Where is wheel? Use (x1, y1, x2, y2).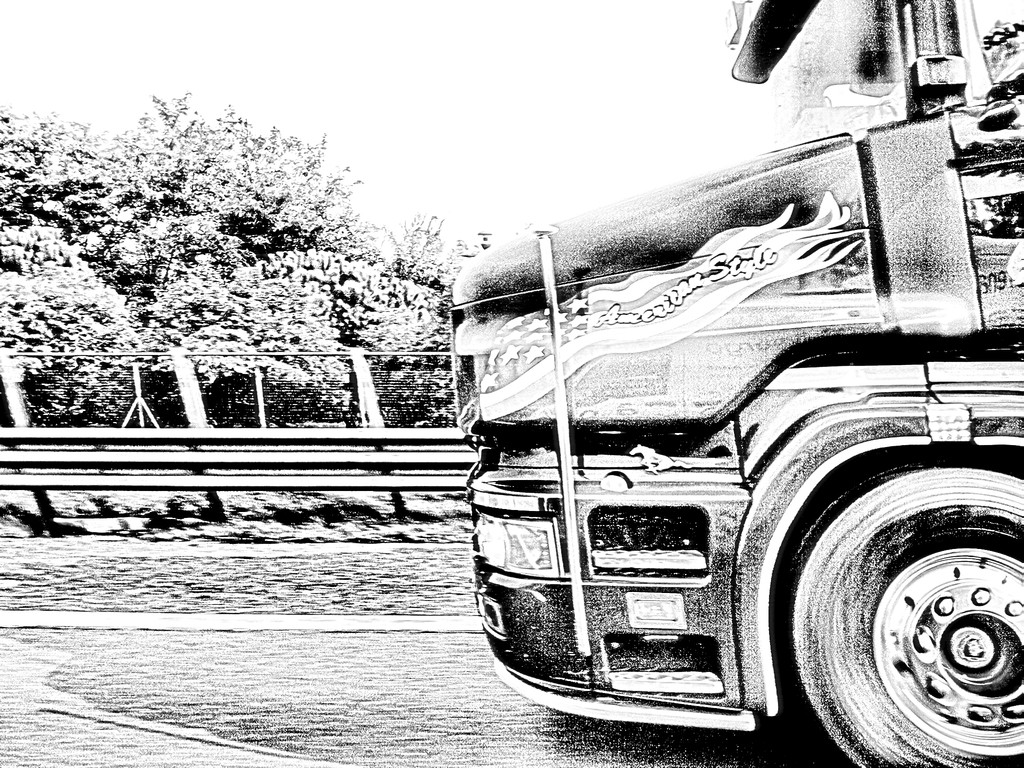
(790, 465, 1023, 767).
